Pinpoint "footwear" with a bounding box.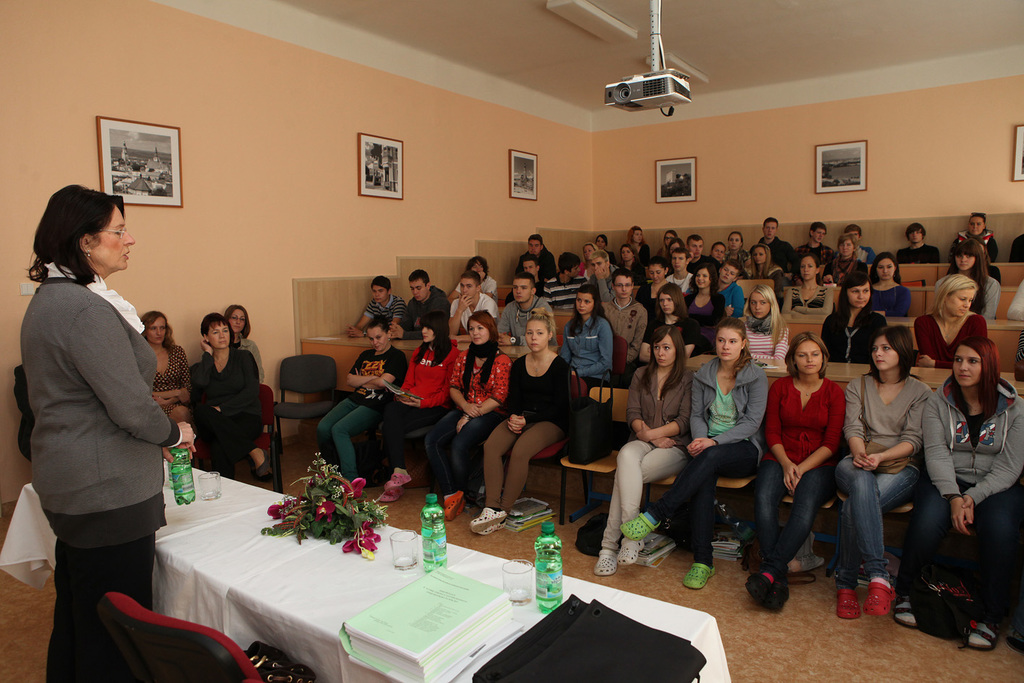
l=866, t=578, r=895, b=613.
